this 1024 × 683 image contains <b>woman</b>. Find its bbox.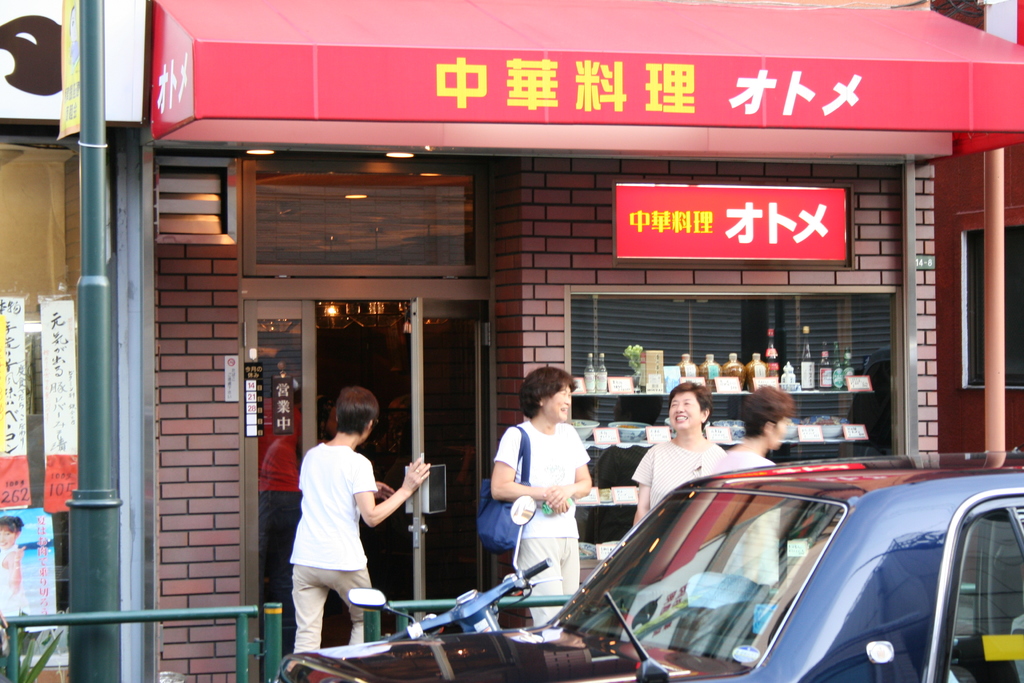
<bbox>486, 374, 605, 606</bbox>.
